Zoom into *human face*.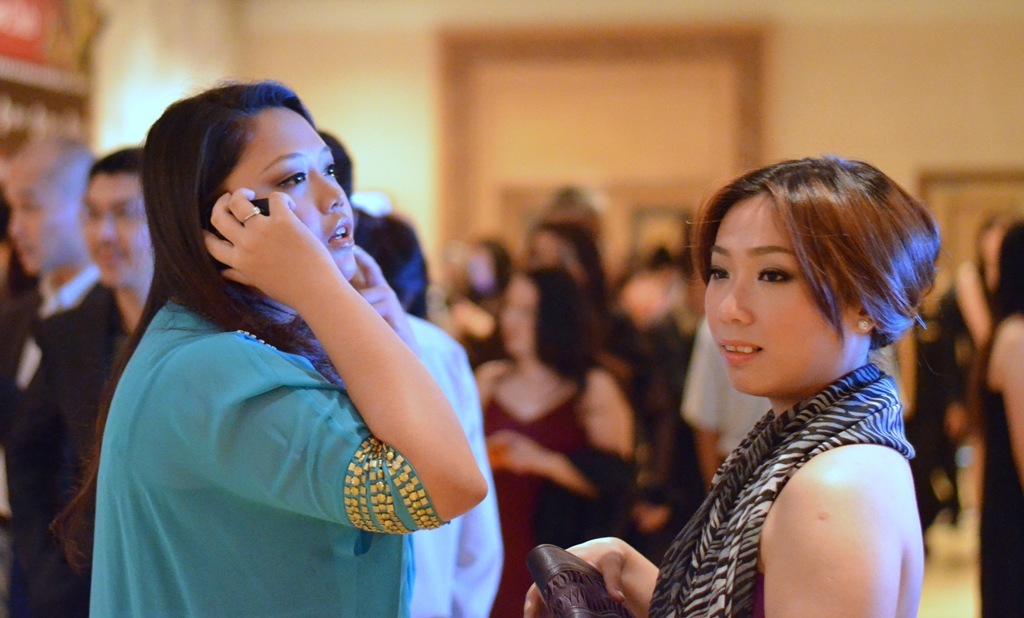
Zoom target: 87 176 152 289.
